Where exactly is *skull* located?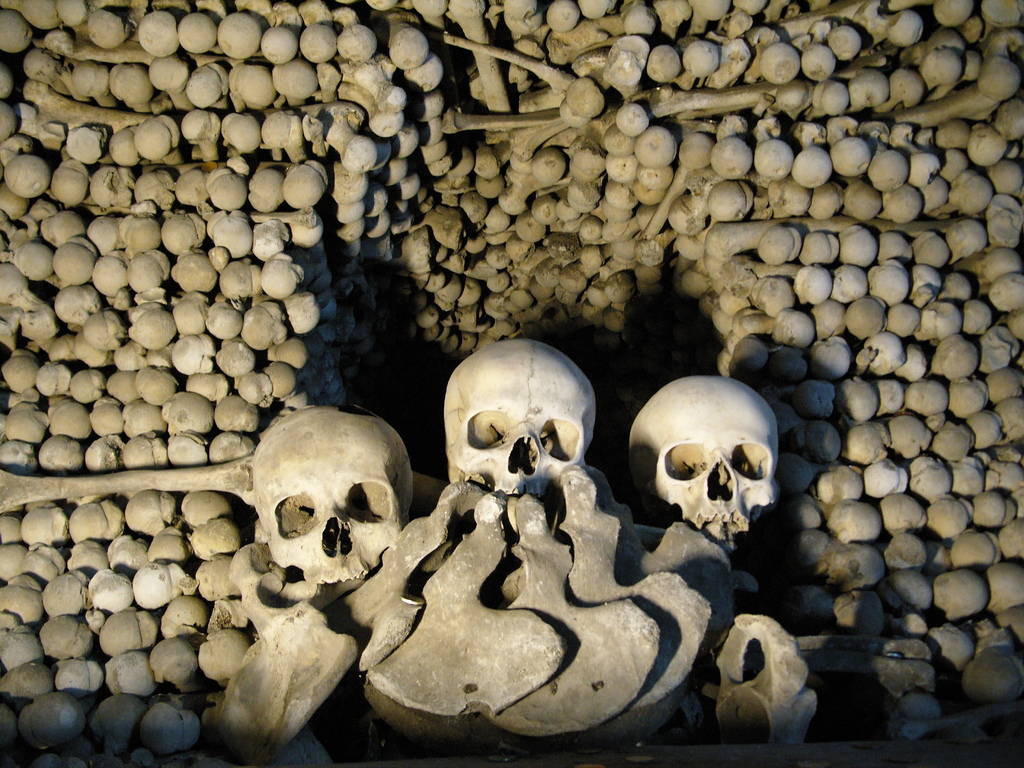
Its bounding box is Rect(632, 380, 776, 566).
